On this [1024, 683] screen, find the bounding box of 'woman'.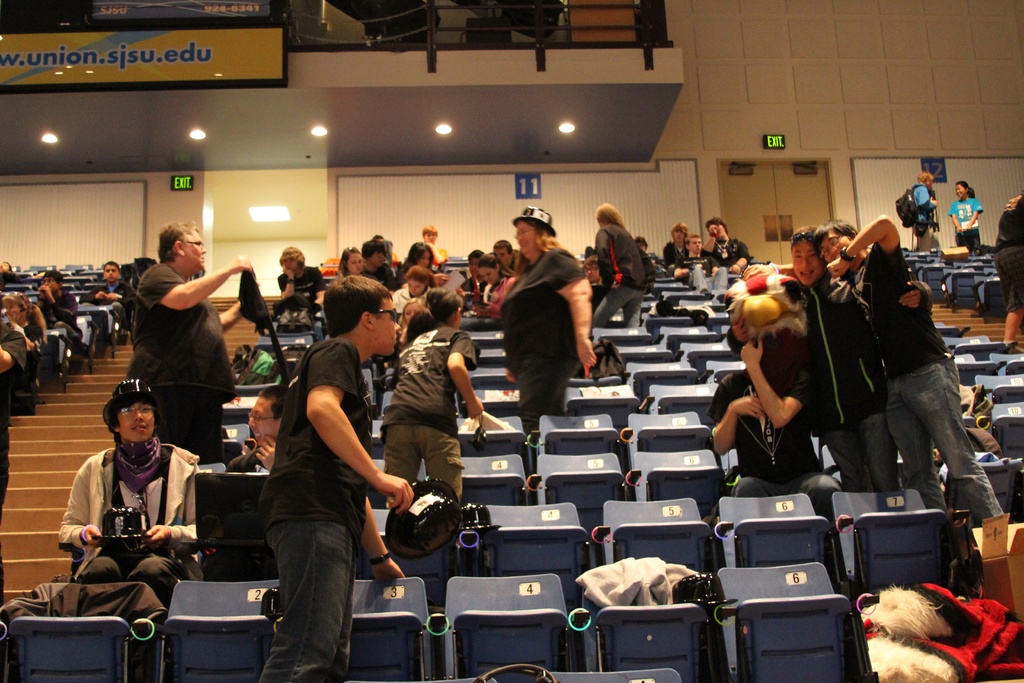
Bounding box: <bbox>331, 245, 379, 288</bbox>.
